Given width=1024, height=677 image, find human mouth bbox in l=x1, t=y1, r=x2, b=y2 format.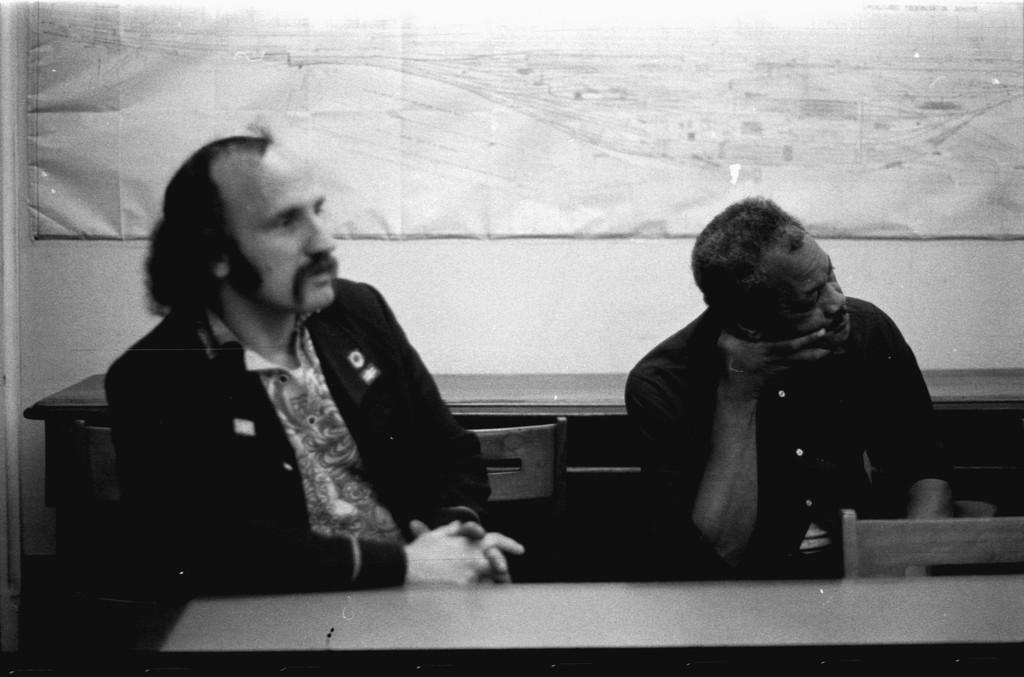
l=311, t=270, r=328, b=283.
